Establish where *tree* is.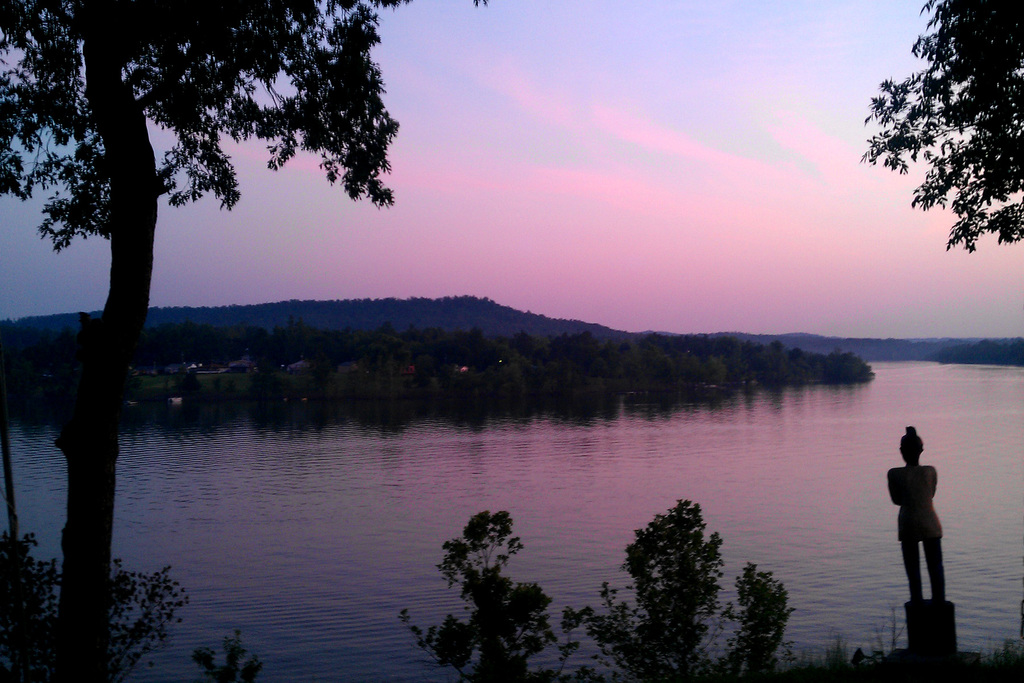
Established at 865,7,1010,326.
